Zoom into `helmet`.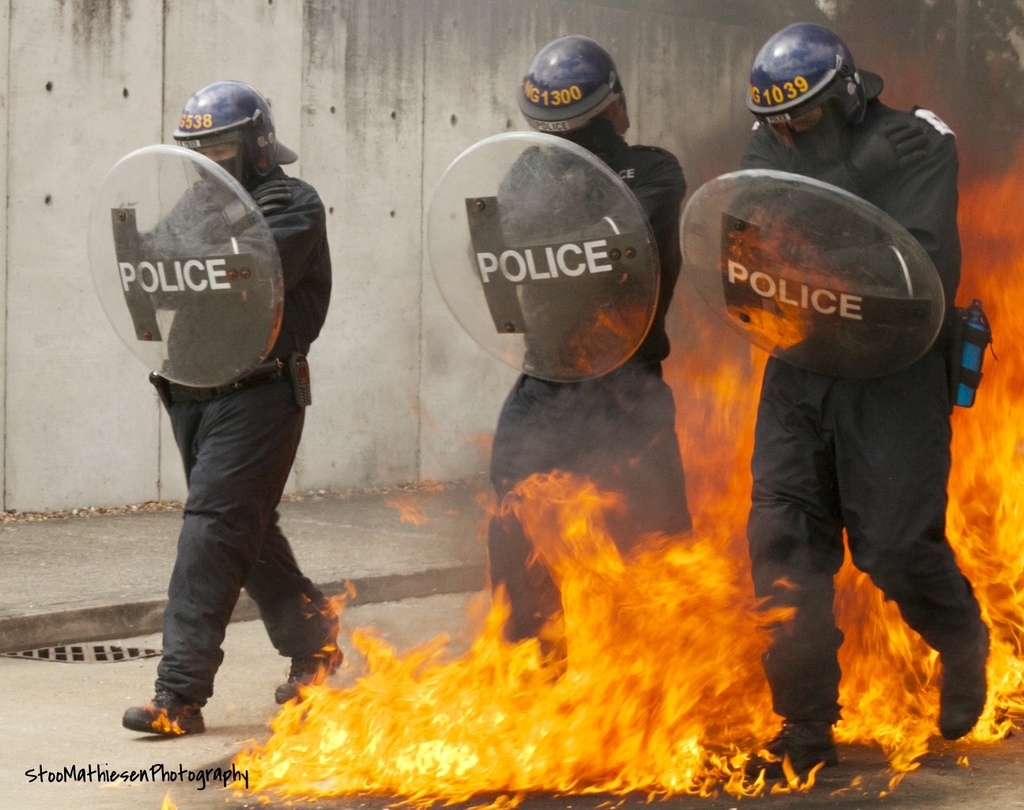
Zoom target: (745,22,888,168).
